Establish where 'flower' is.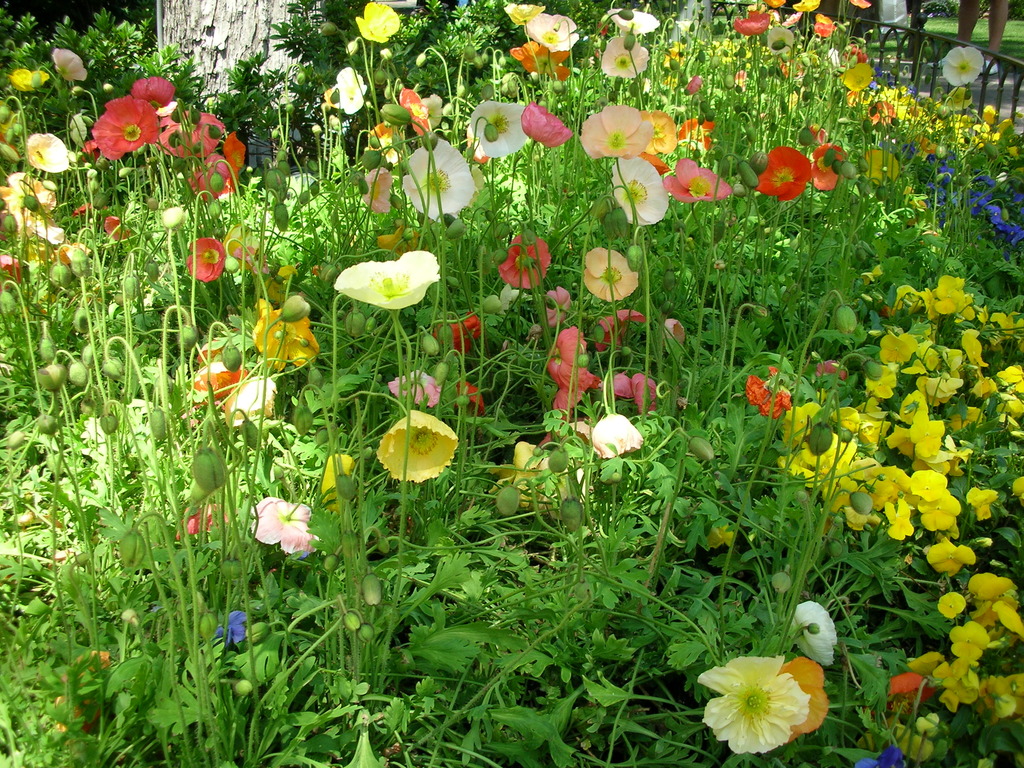
Established at 501/0/543/31.
